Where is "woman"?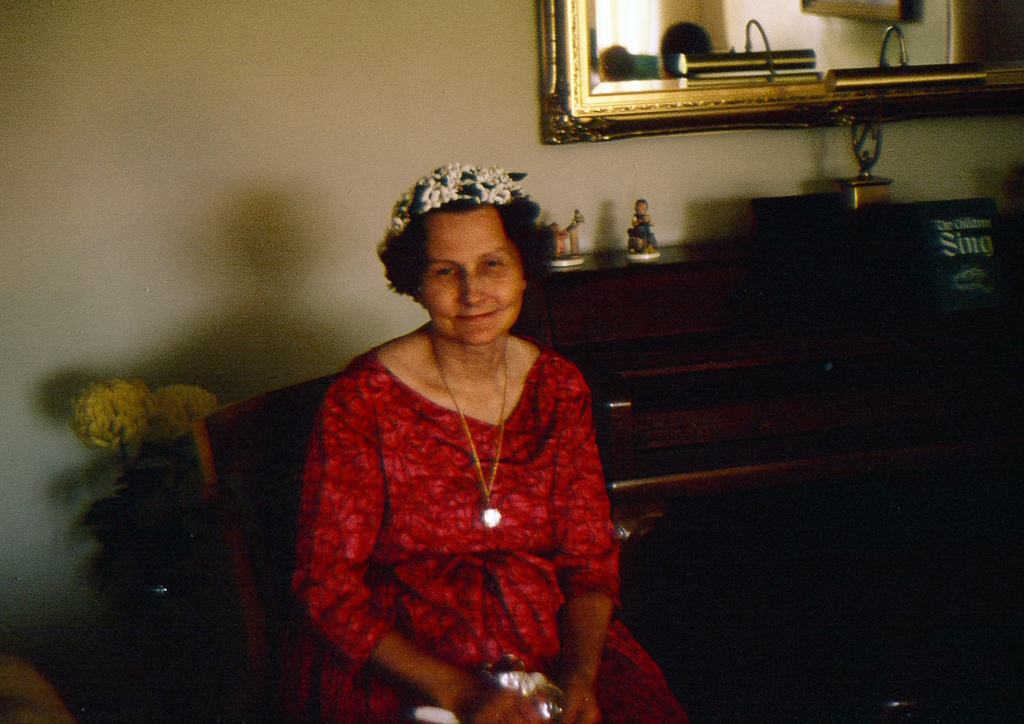
locate(278, 147, 600, 723).
